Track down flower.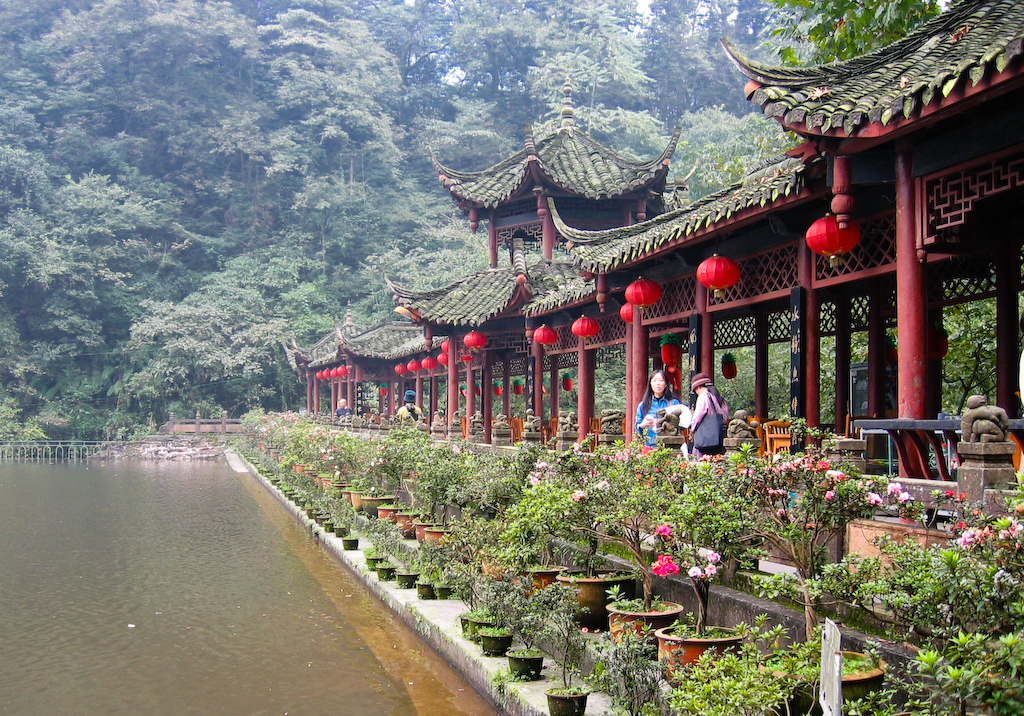
Tracked to x1=824, y1=469, x2=844, y2=478.
